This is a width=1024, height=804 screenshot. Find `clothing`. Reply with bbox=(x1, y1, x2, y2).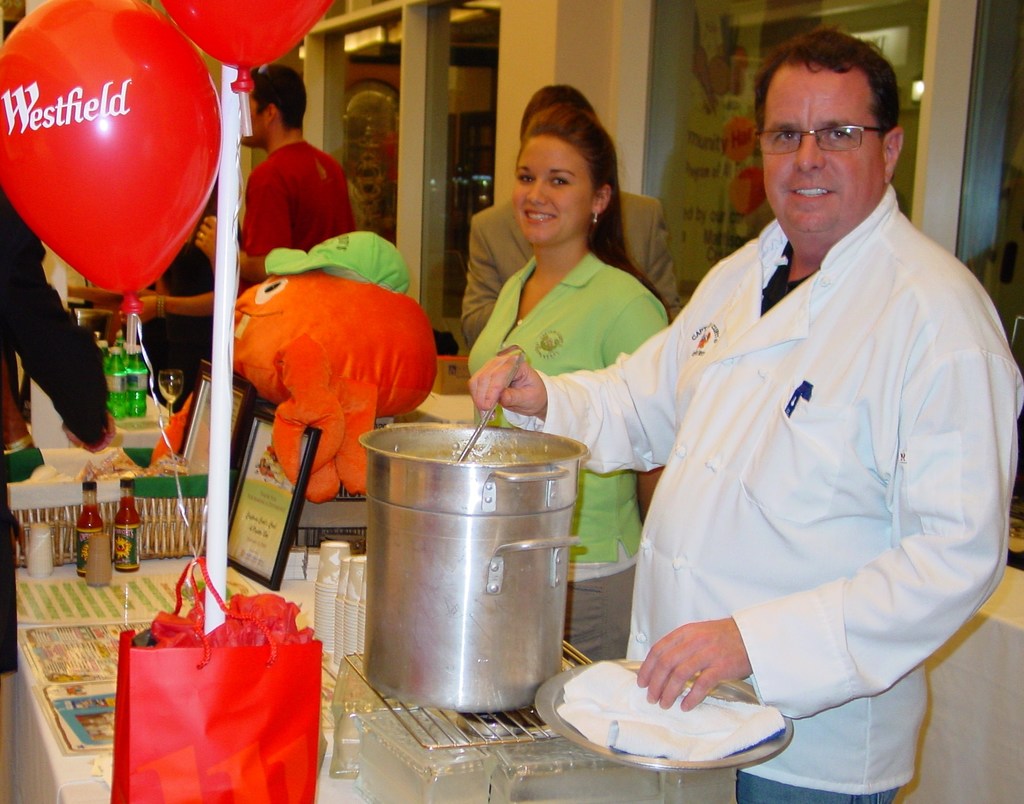
bbox=(0, 180, 111, 678).
